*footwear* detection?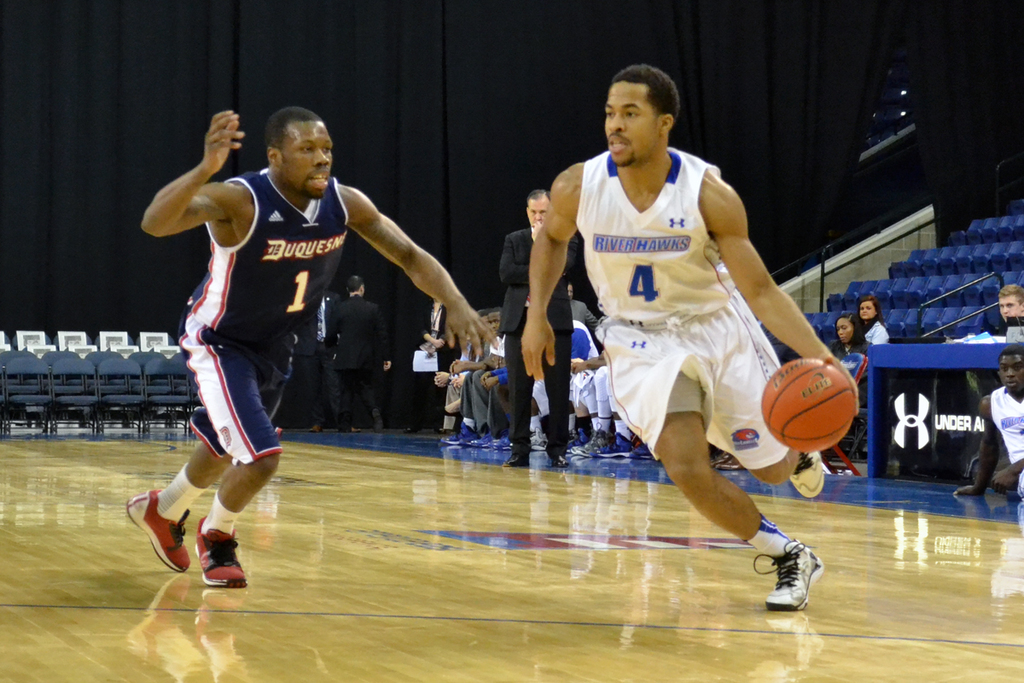
box(480, 434, 514, 453)
